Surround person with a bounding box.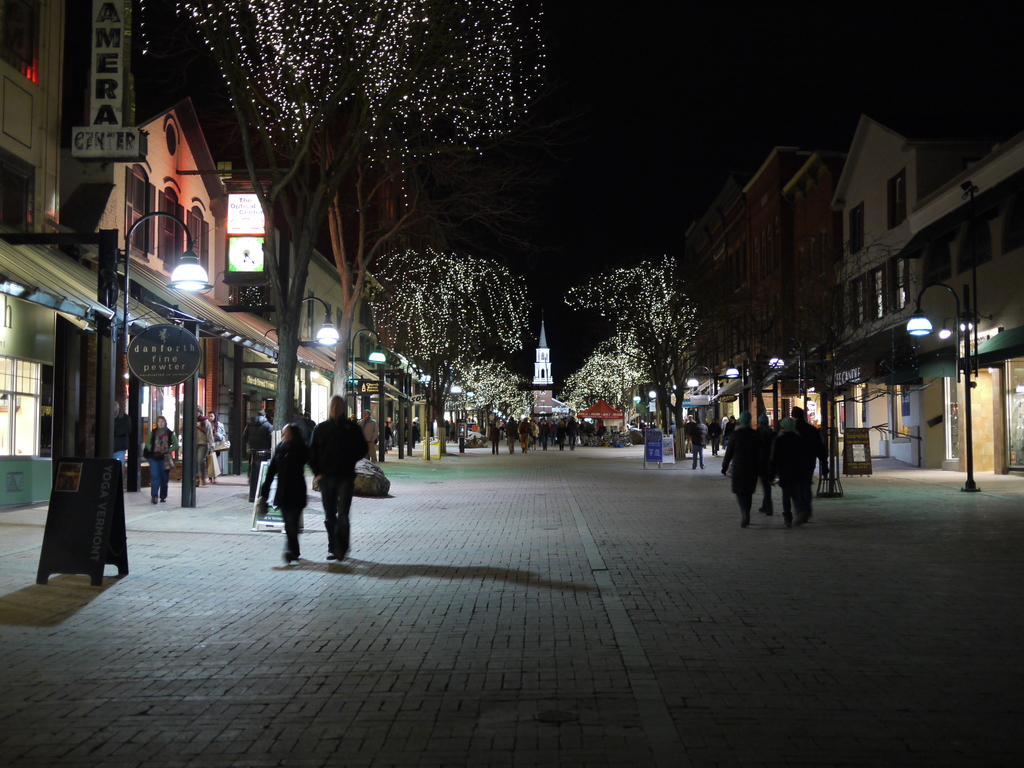
748,415,785,511.
